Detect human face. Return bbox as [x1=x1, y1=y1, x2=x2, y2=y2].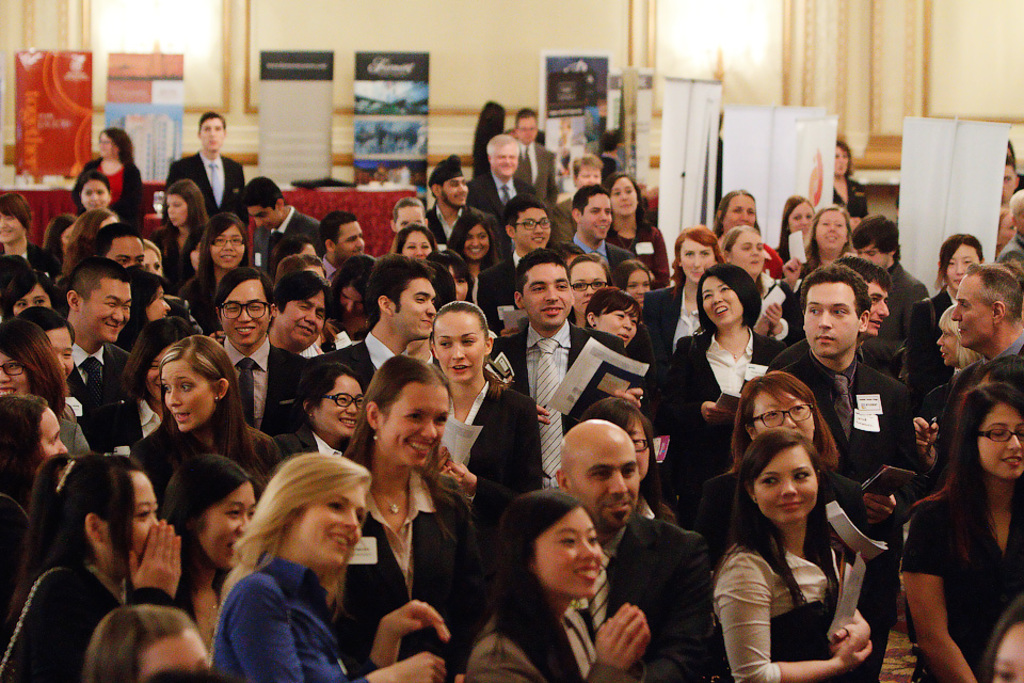
[x1=203, y1=477, x2=256, y2=571].
